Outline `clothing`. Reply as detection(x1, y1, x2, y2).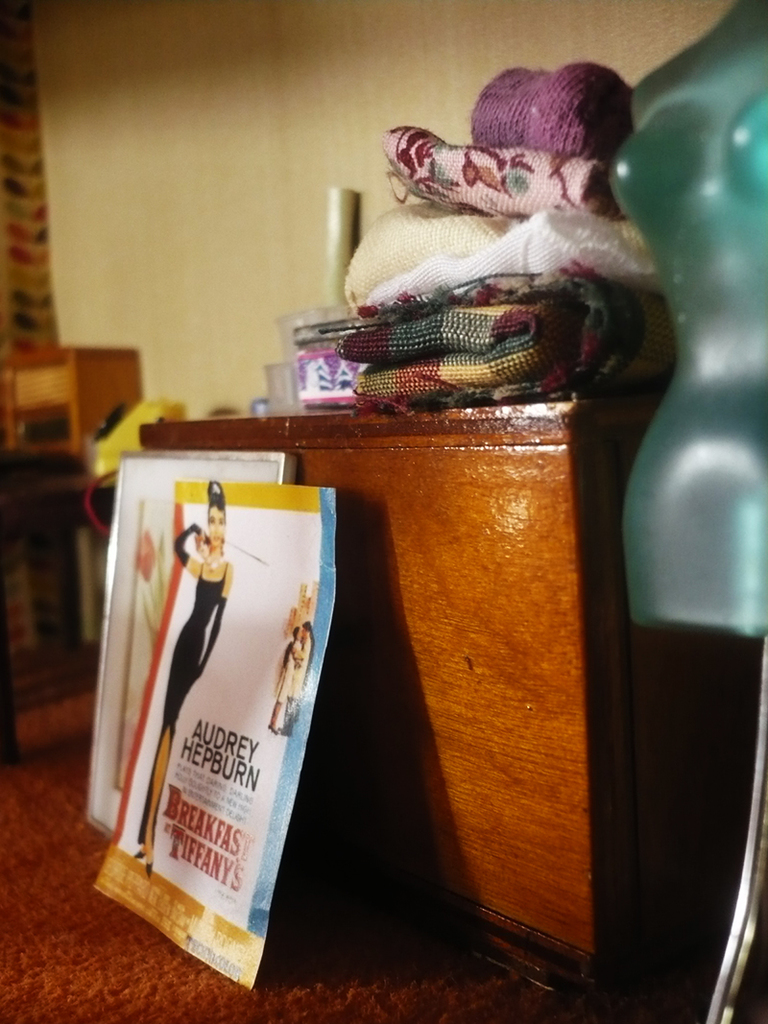
detection(126, 520, 225, 845).
